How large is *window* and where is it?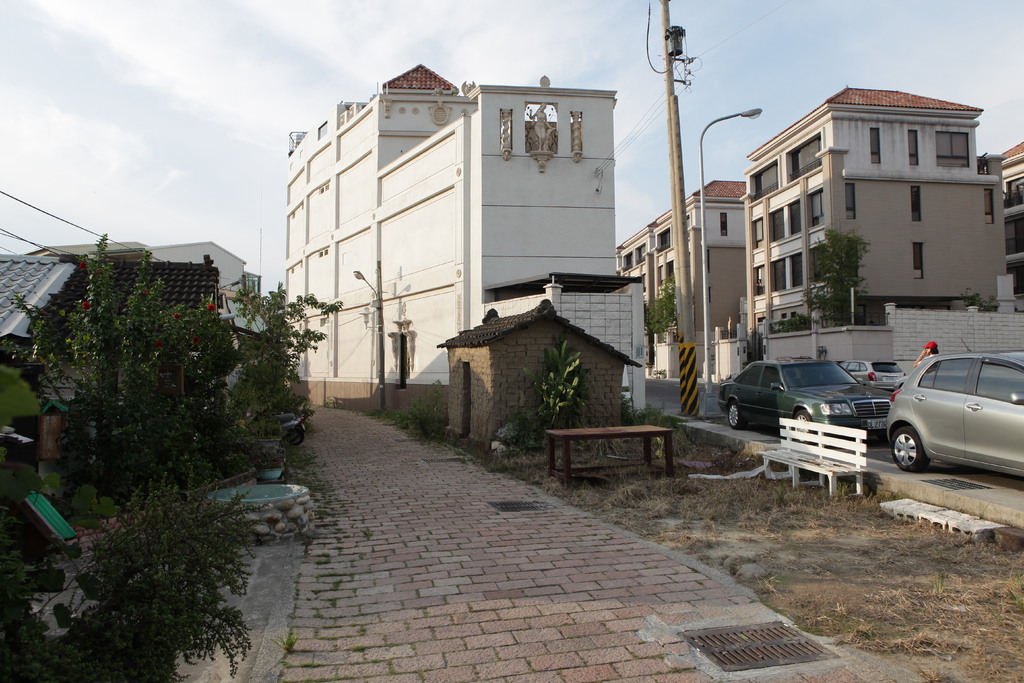
Bounding box: [x1=982, y1=190, x2=996, y2=226].
